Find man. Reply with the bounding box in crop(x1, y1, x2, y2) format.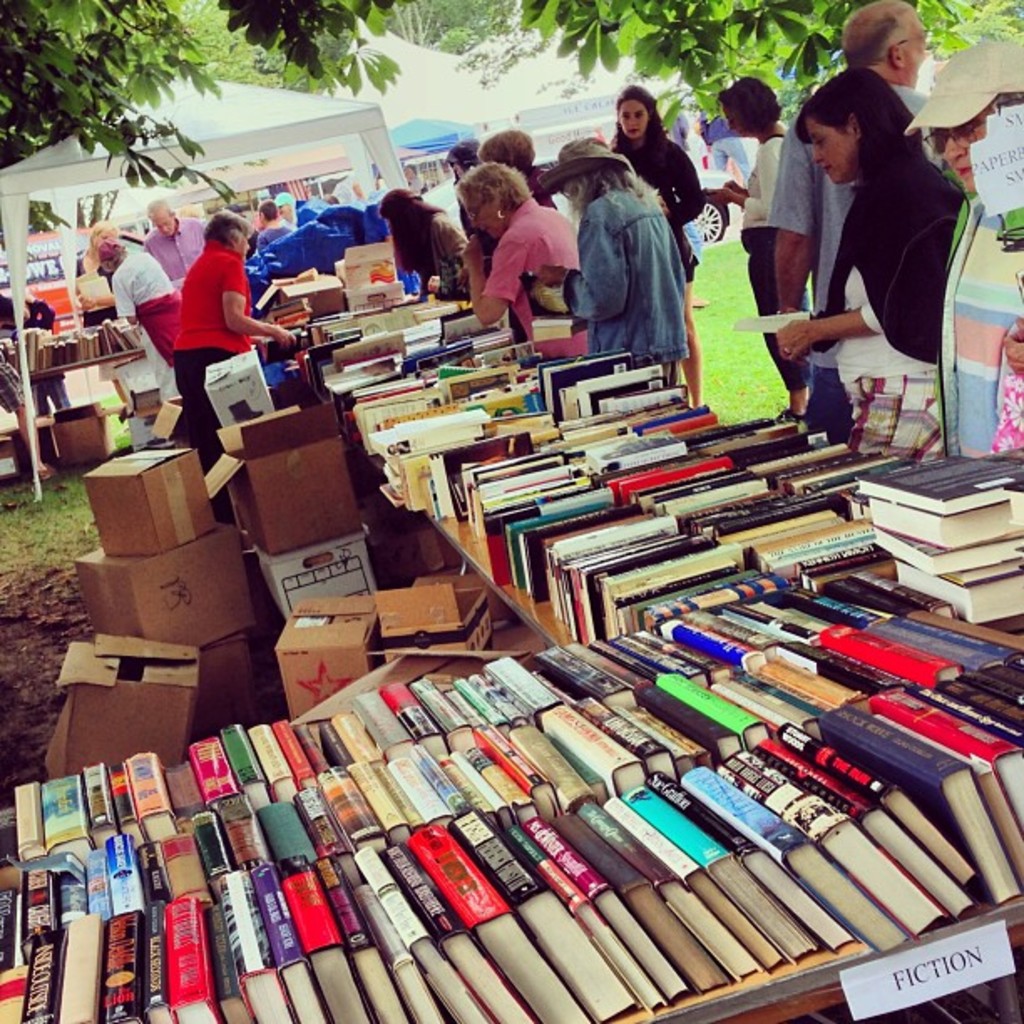
crop(141, 196, 206, 281).
